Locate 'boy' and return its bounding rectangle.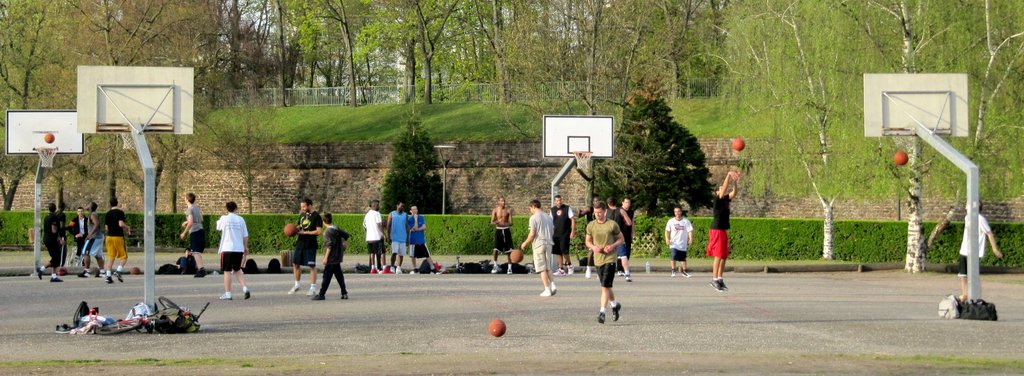
left=365, top=199, right=394, bottom=273.
